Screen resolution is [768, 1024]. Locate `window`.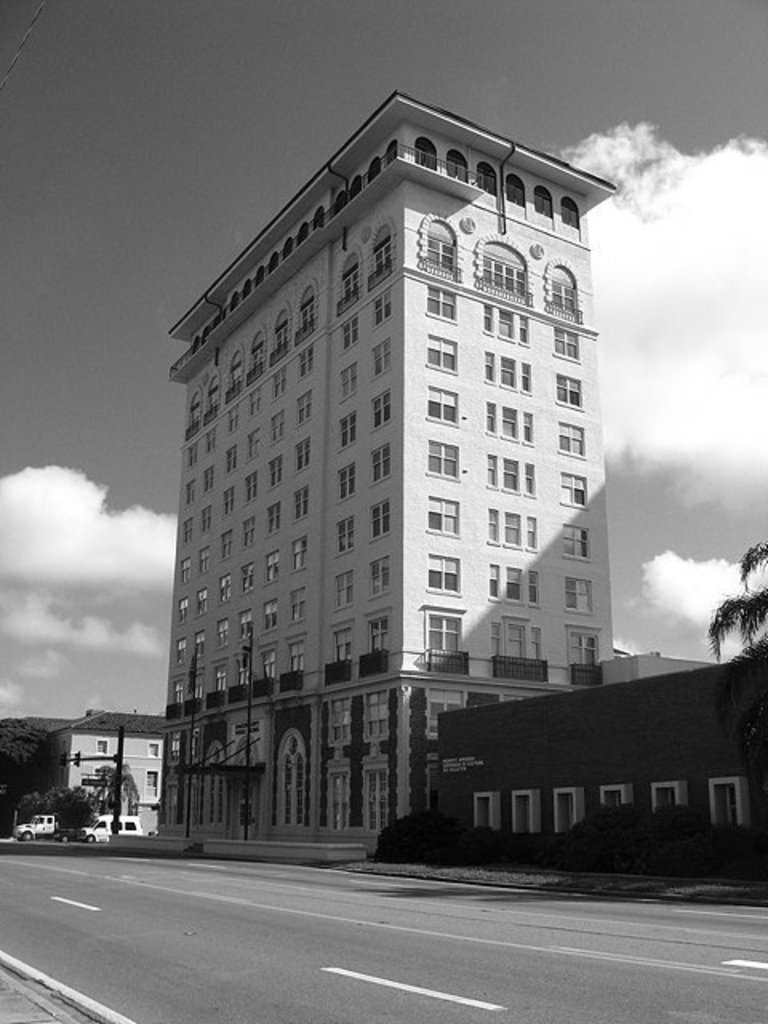
[330, 622, 354, 662].
